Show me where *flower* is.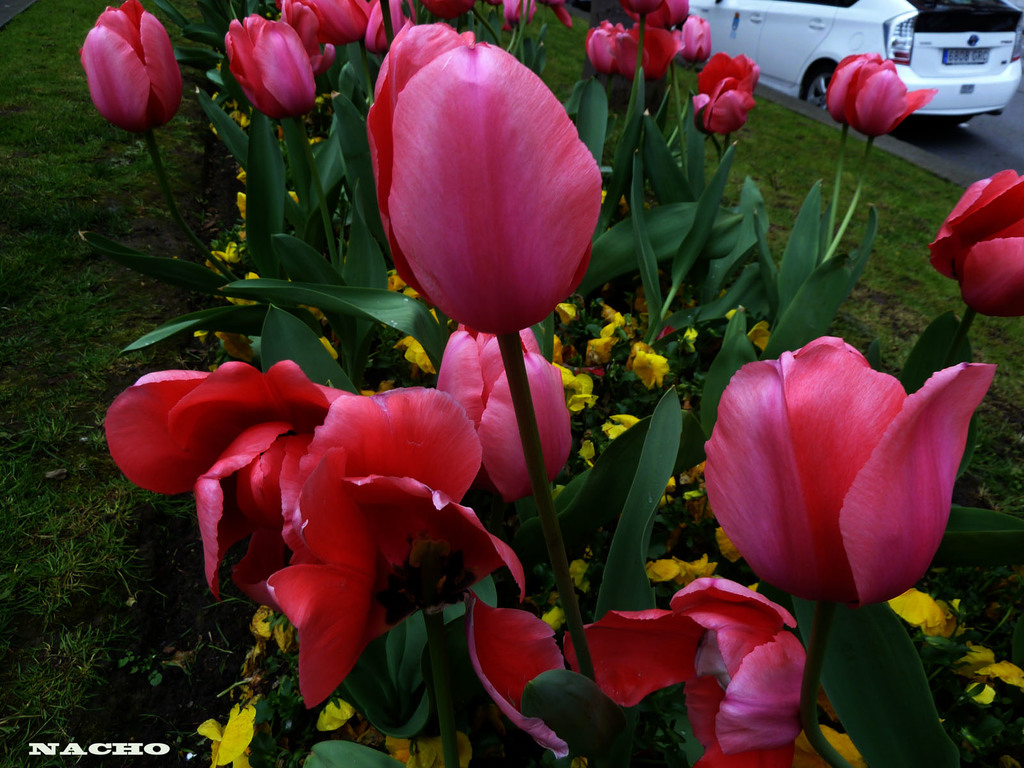
*flower* is at box=[612, 16, 681, 87].
